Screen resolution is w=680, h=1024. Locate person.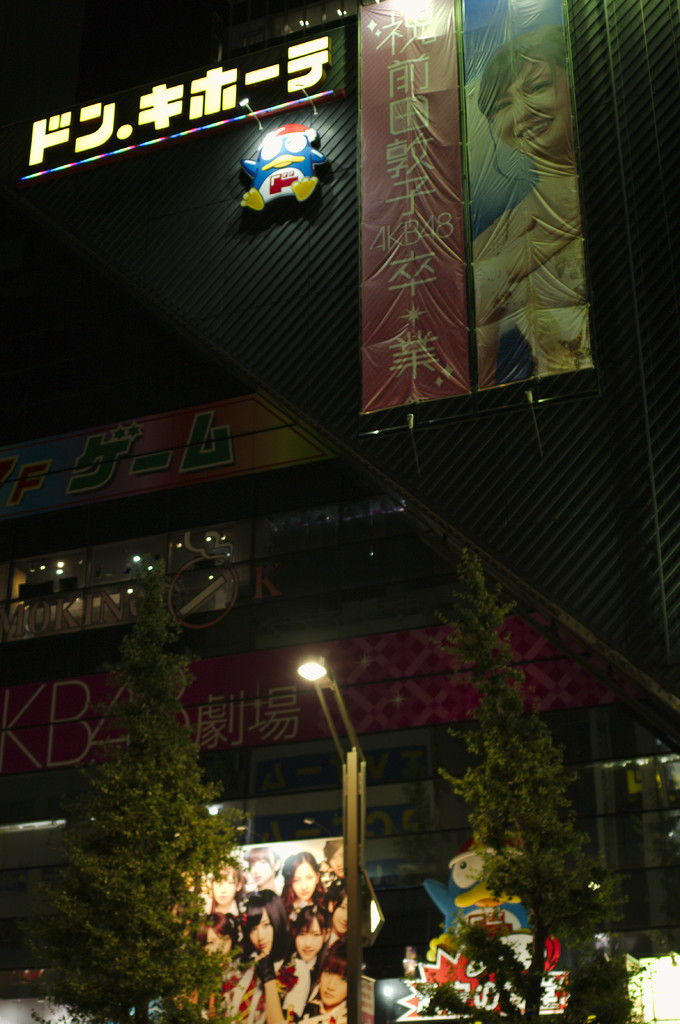
<region>278, 840, 328, 934</region>.
